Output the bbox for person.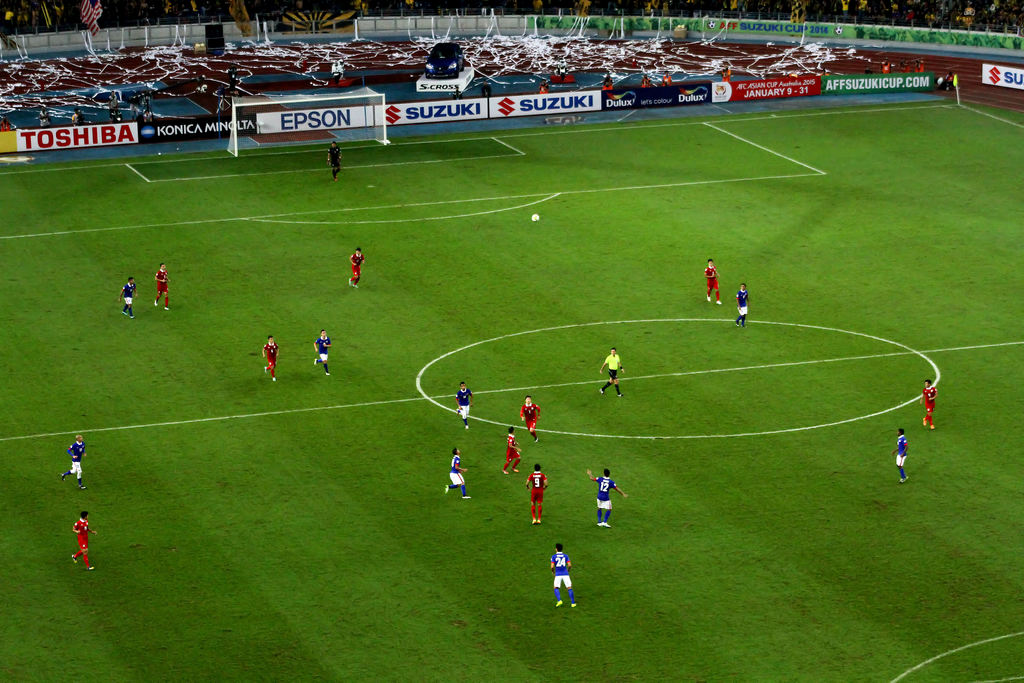
[0,113,12,132].
